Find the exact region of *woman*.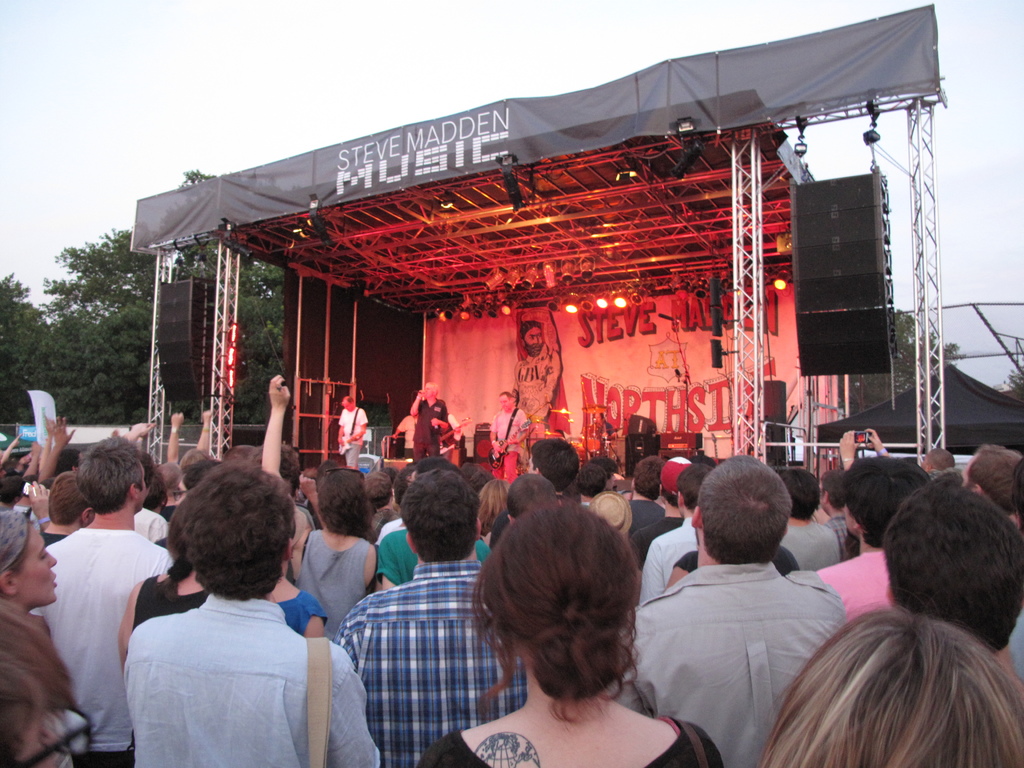
Exact region: (0, 508, 80, 767).
